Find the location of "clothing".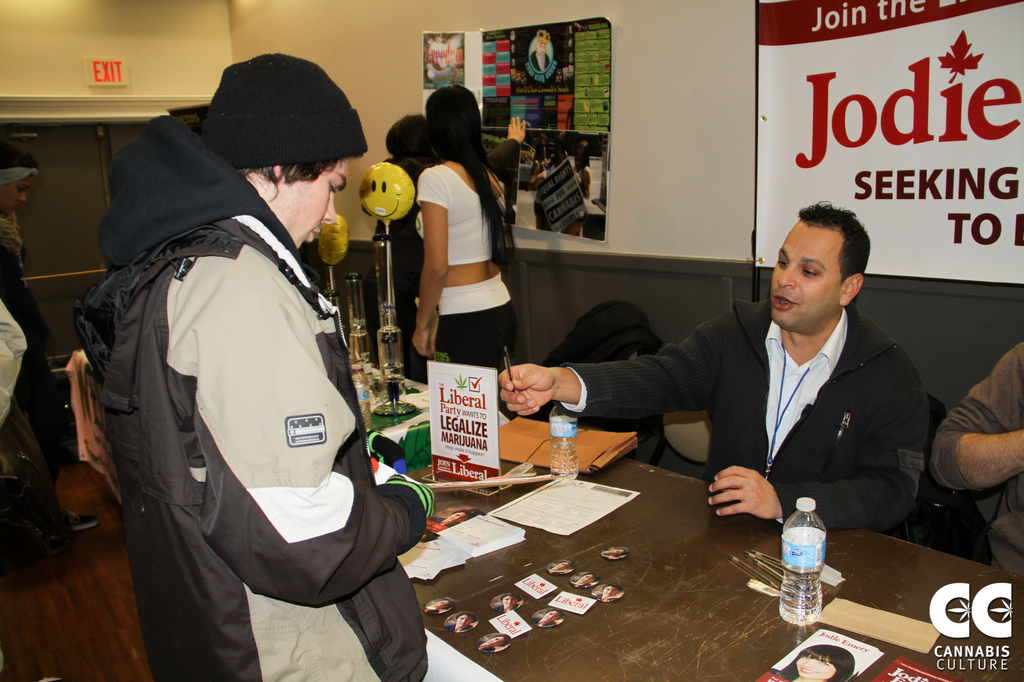
Location: crop(412, 163, 499, 274).
